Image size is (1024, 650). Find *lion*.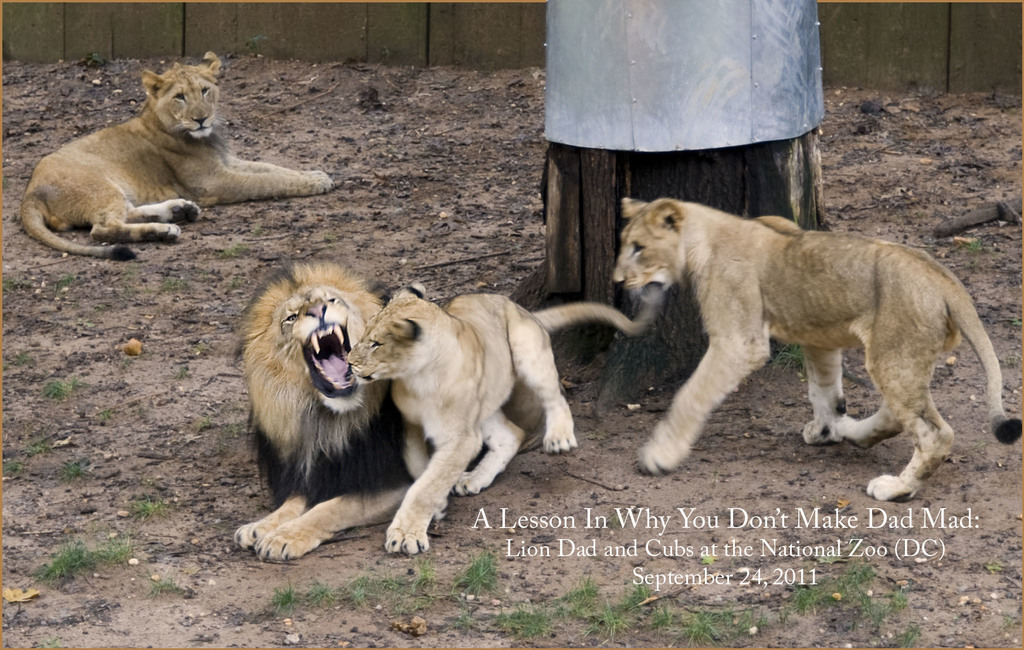
select_region(614, 195, 1021, 505).
